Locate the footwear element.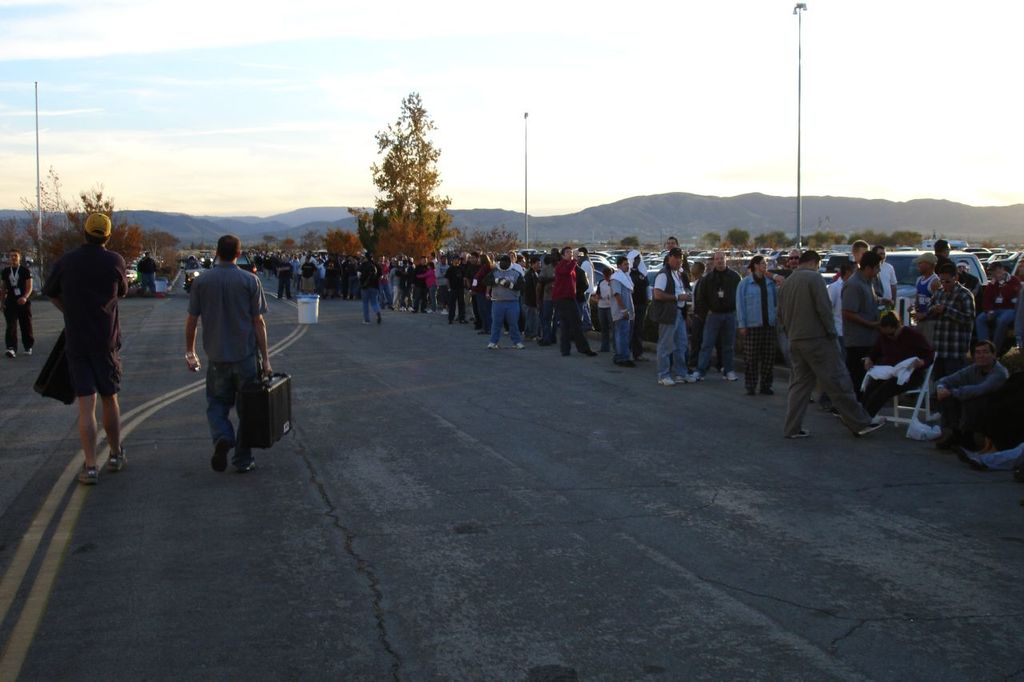
Element bbox: rect(660, 375, 674, 386).
